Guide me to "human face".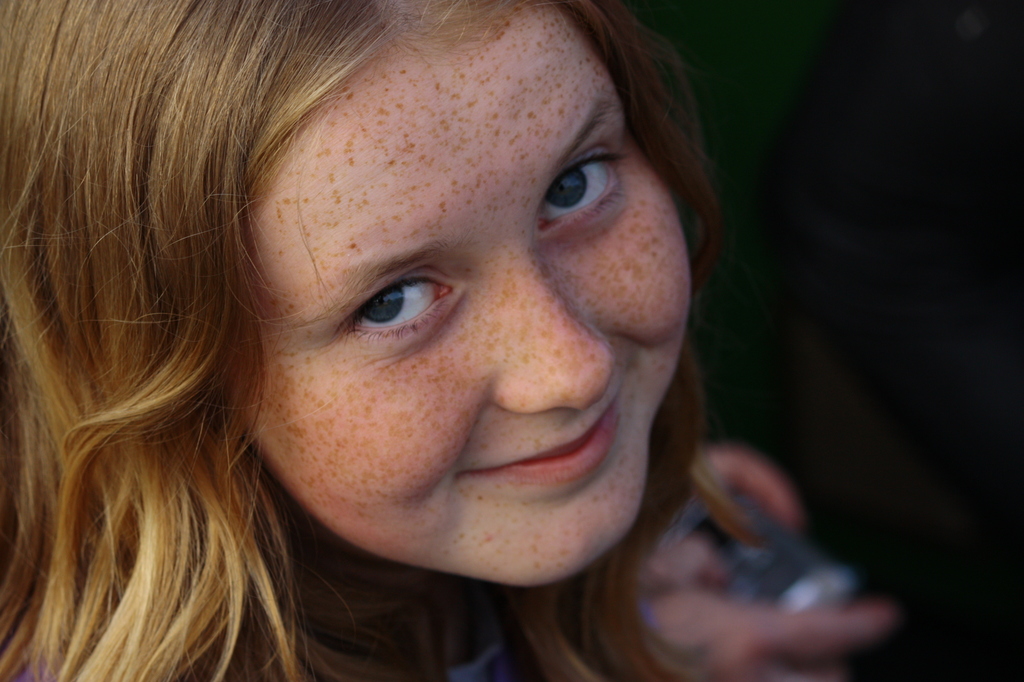
Guidance: x1=240, y1=40, x2=694, y2=596.
